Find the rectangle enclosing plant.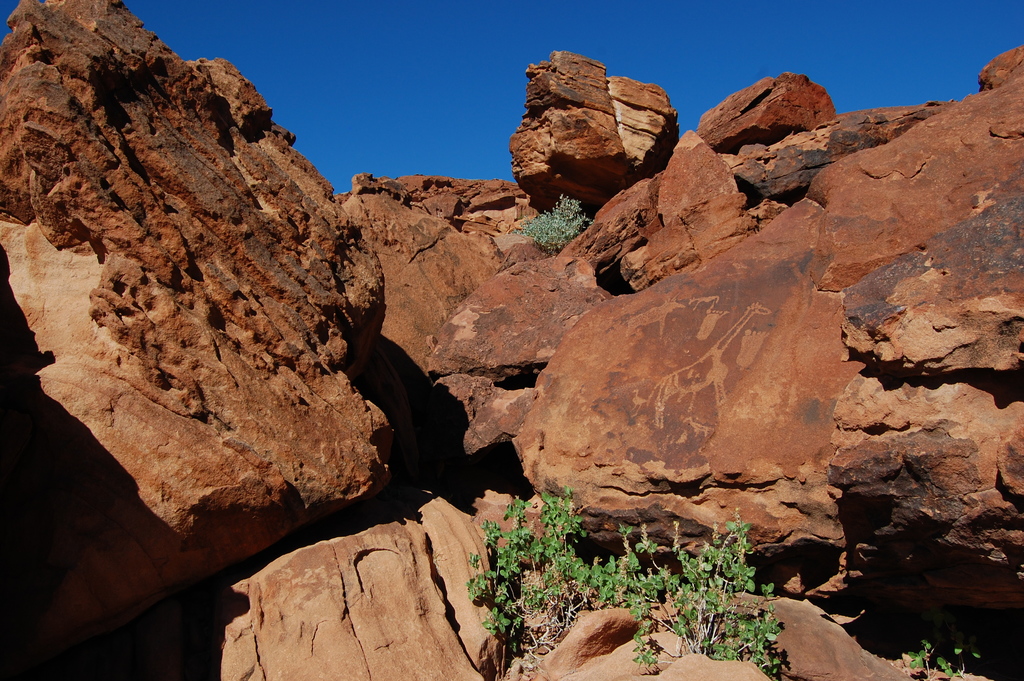
{"left": 644, "top": 523, "right": 813, "bottom": 671}.
